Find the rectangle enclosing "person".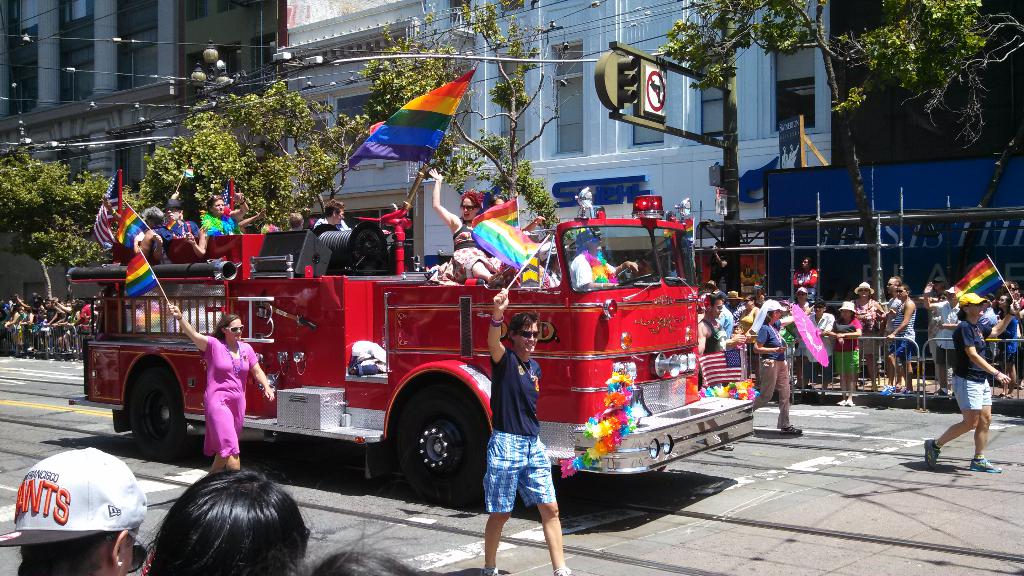
l=285, t=210, r=307, b=232.
